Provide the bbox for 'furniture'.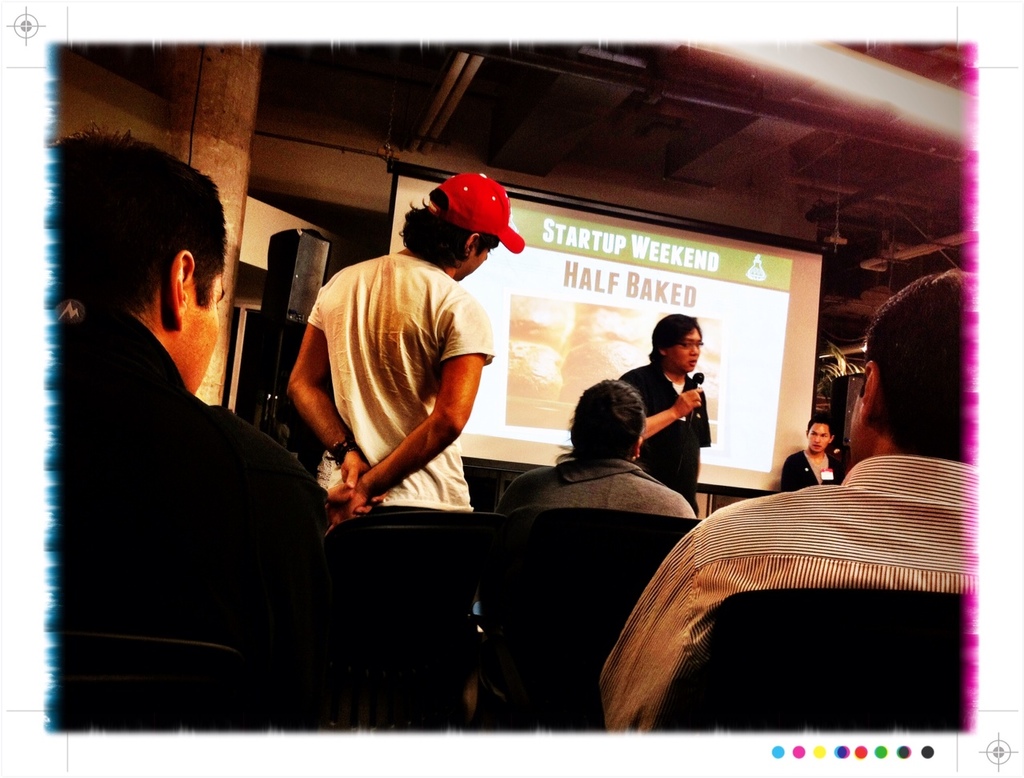
Rect(325, 509, 506, 731).
